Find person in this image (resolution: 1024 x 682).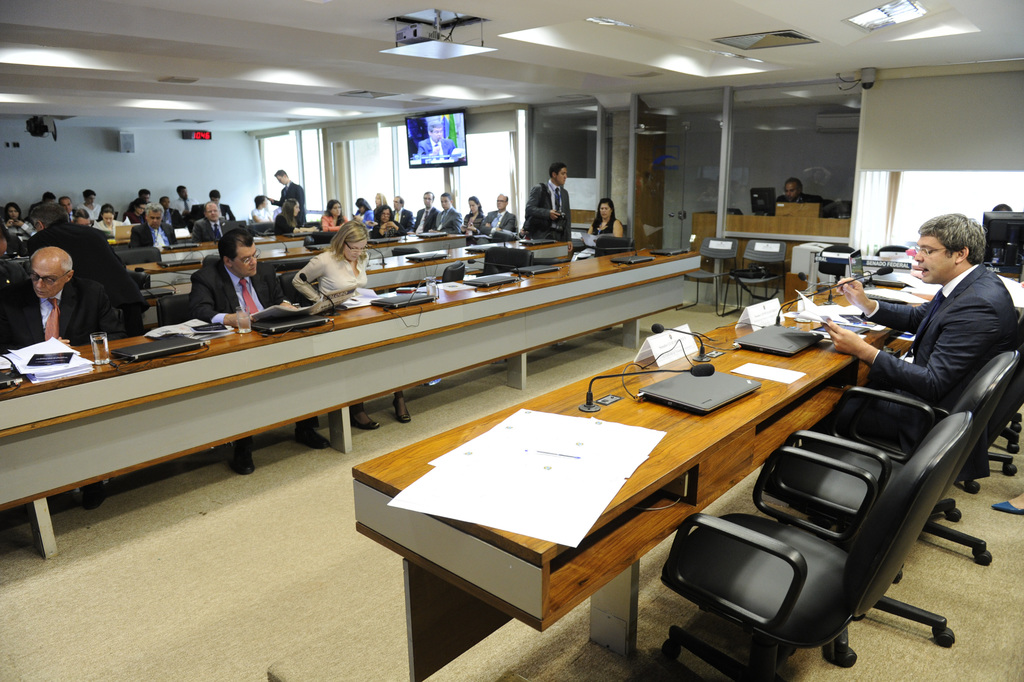
rect(524, 161, 574, 241).
